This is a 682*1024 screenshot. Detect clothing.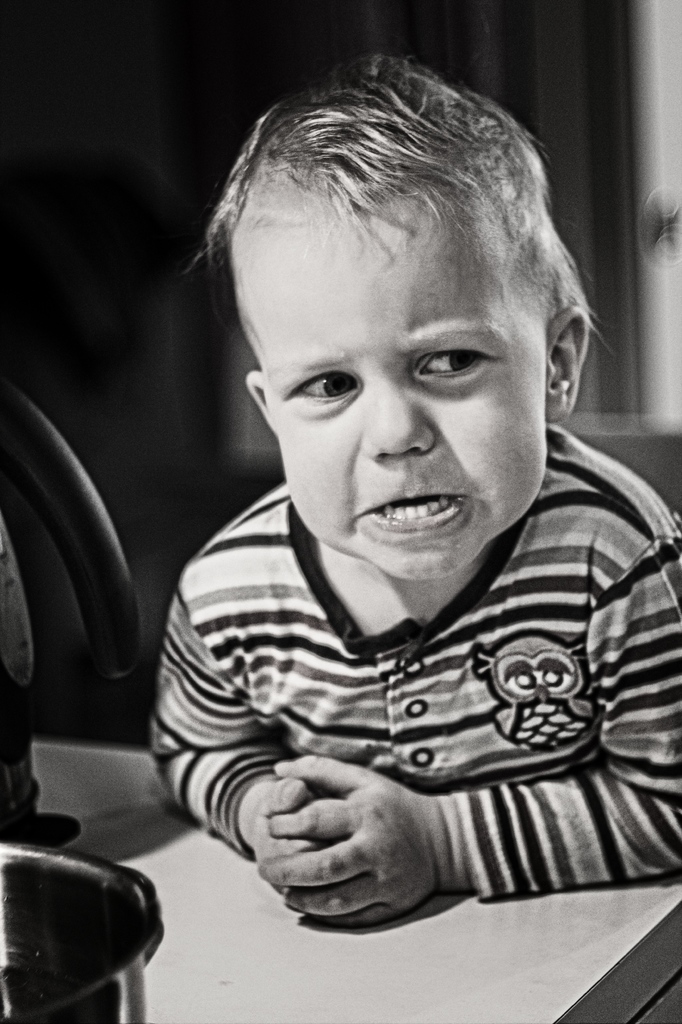
x1=136 y1=416 x2=681 y2=913.
